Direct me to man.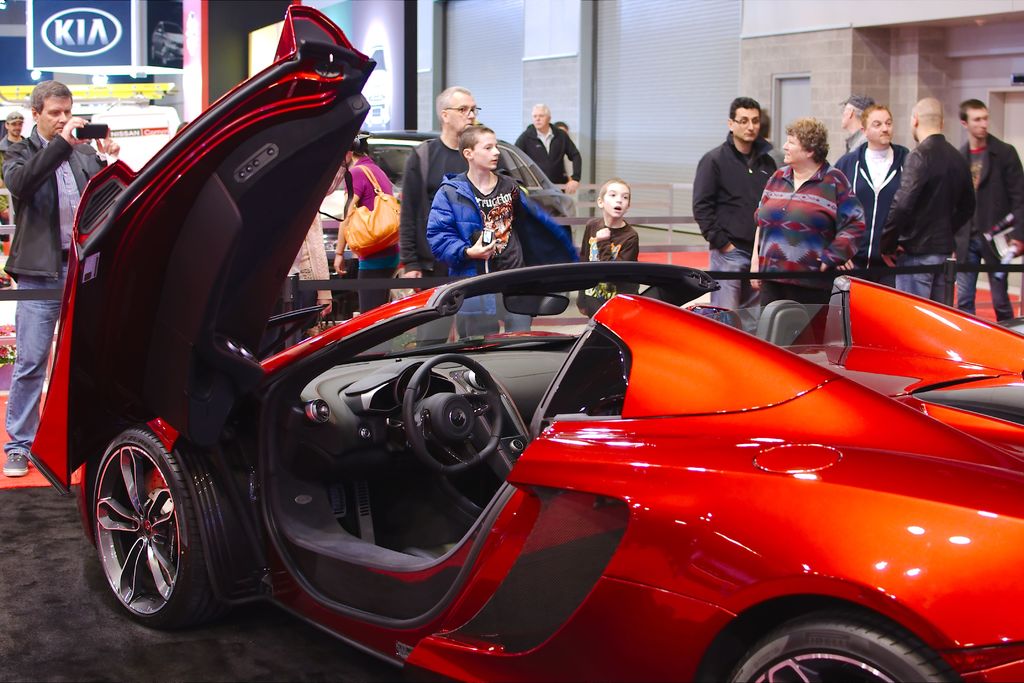
Direction: Rect(877, 98, 973, 306).
